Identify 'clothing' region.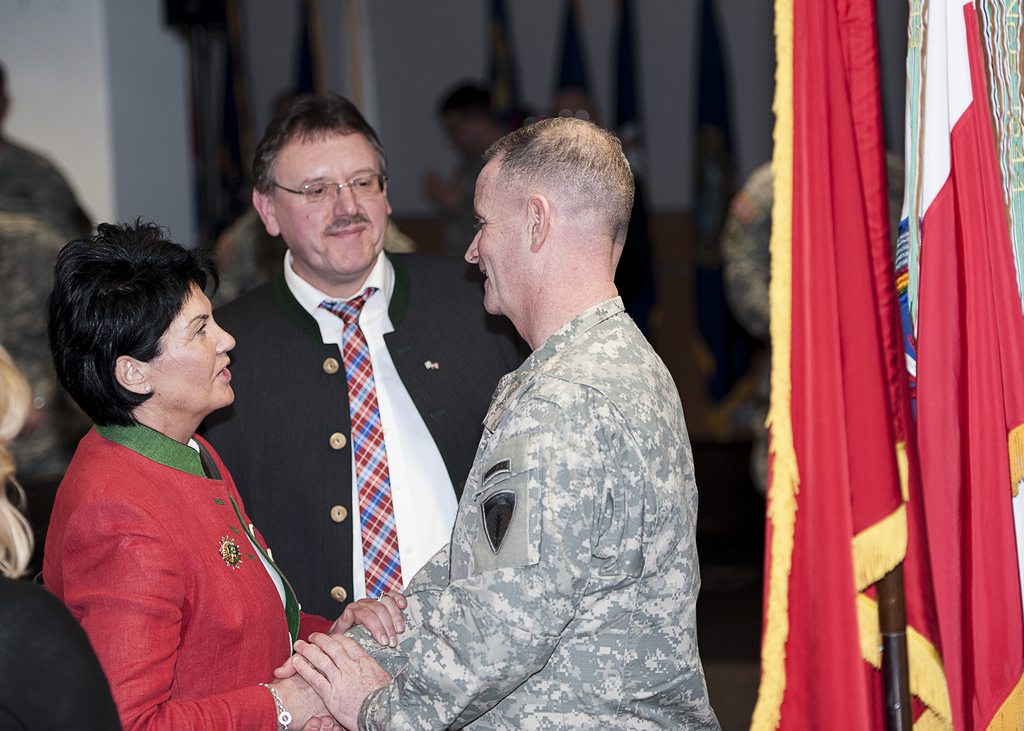
Region: <bbox>0, 136, 86, 393</bbox>.
